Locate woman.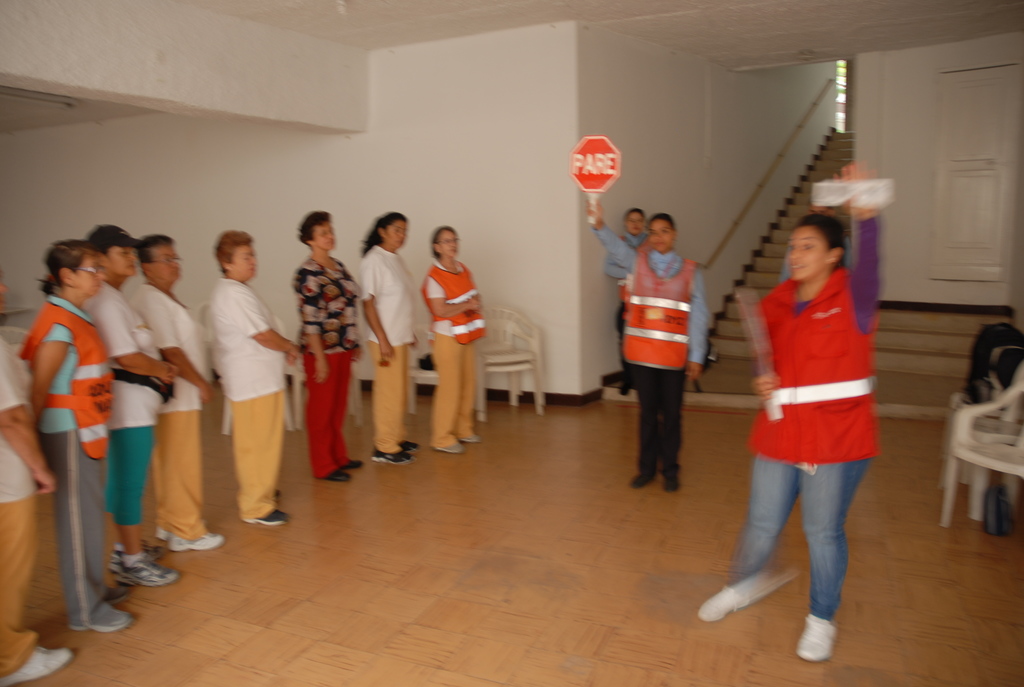
Bounding box: 17,238,136,635.
